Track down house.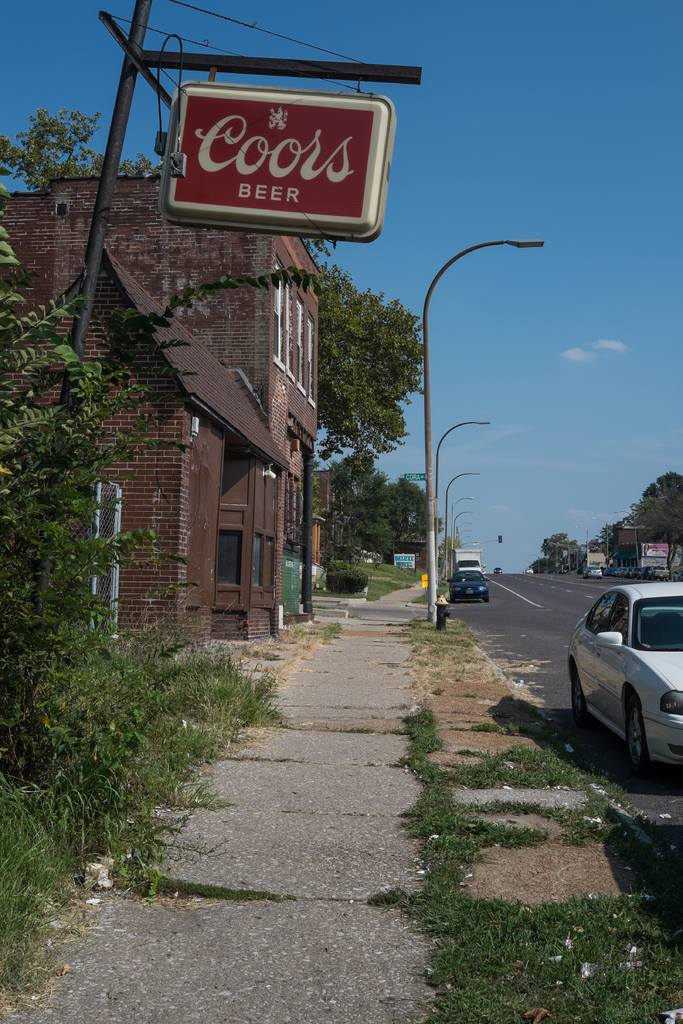
Tracked to pyautogui.locateOnScreen(0, 239, 289, 652).
